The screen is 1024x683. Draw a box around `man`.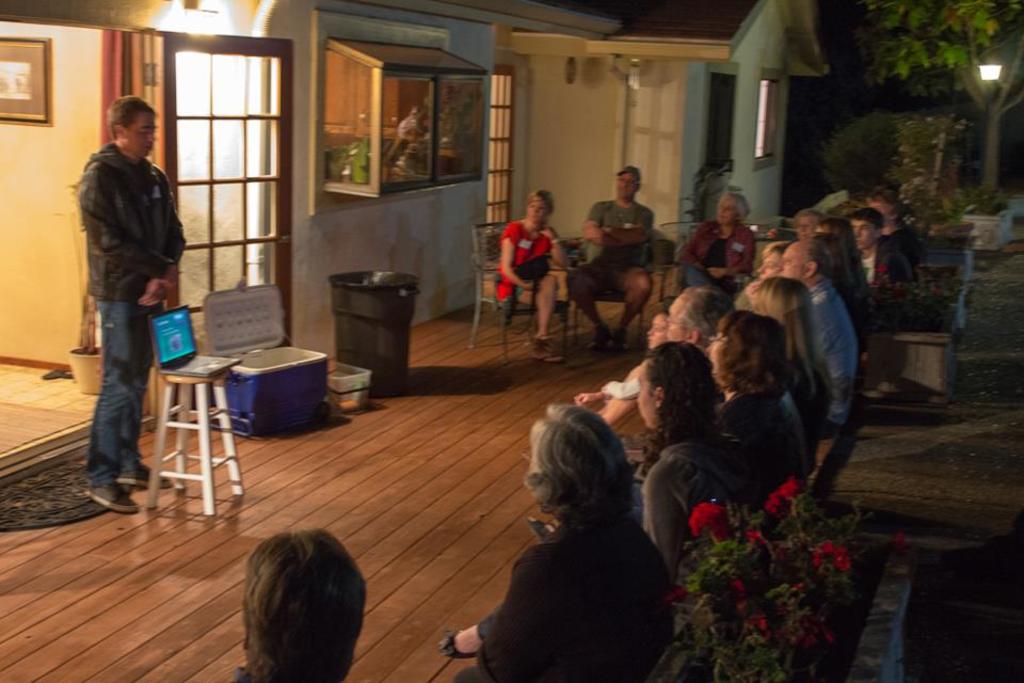
[567,166,658,351].
